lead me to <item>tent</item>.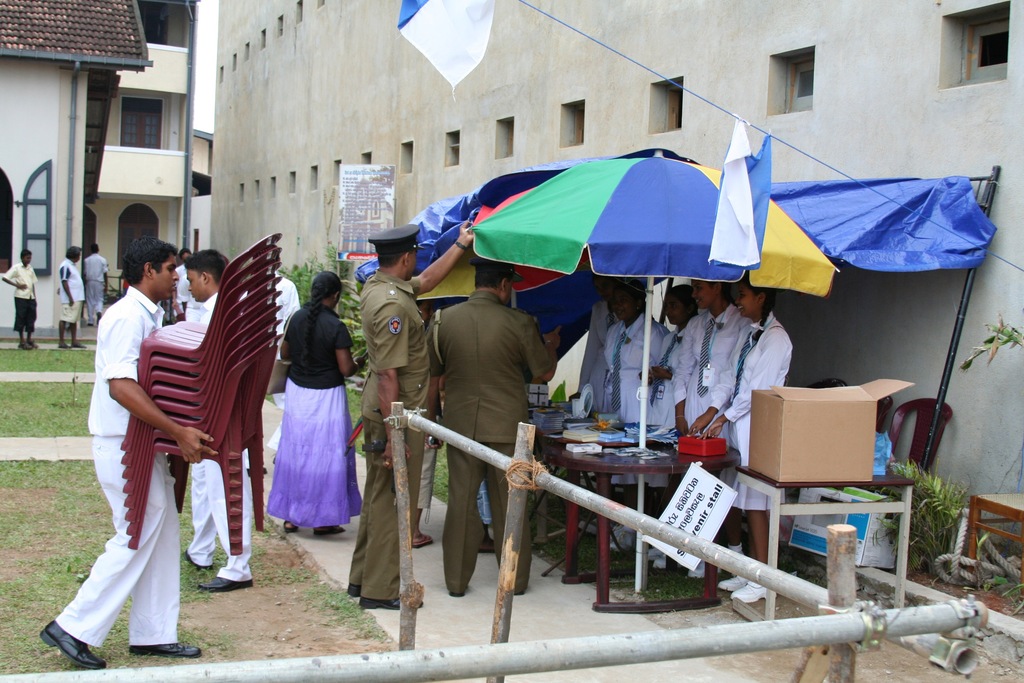
Lead to detection(447, 139, 810, 454).
